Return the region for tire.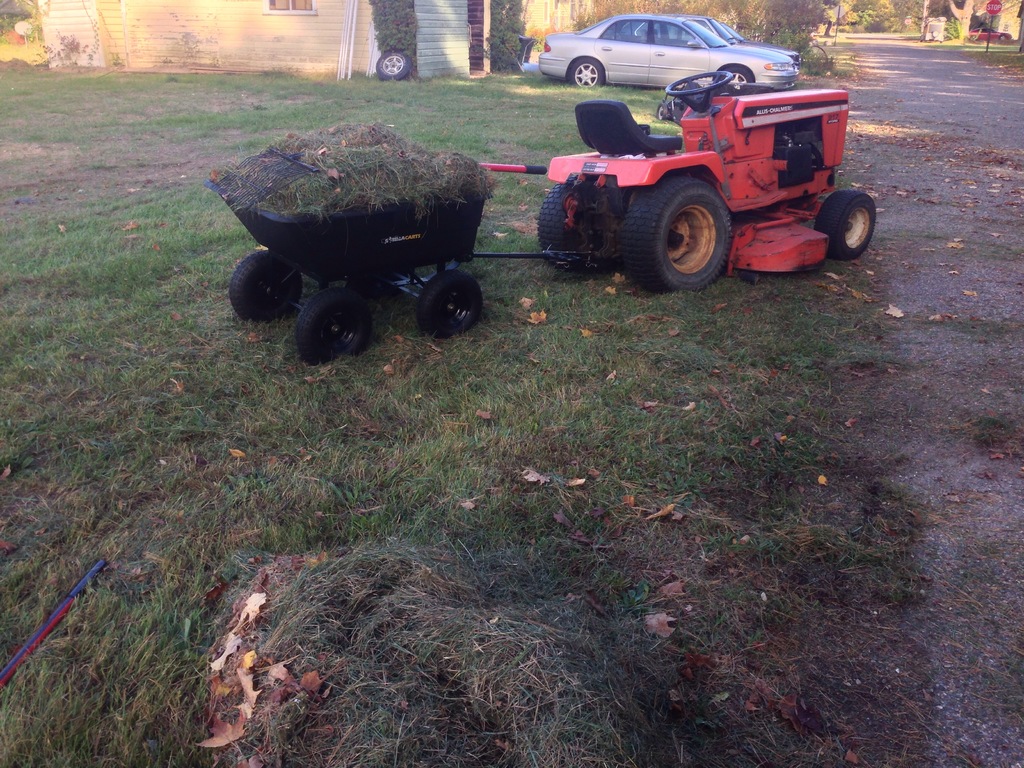
<bbox>536, 177, 619, 271</bbox>.
